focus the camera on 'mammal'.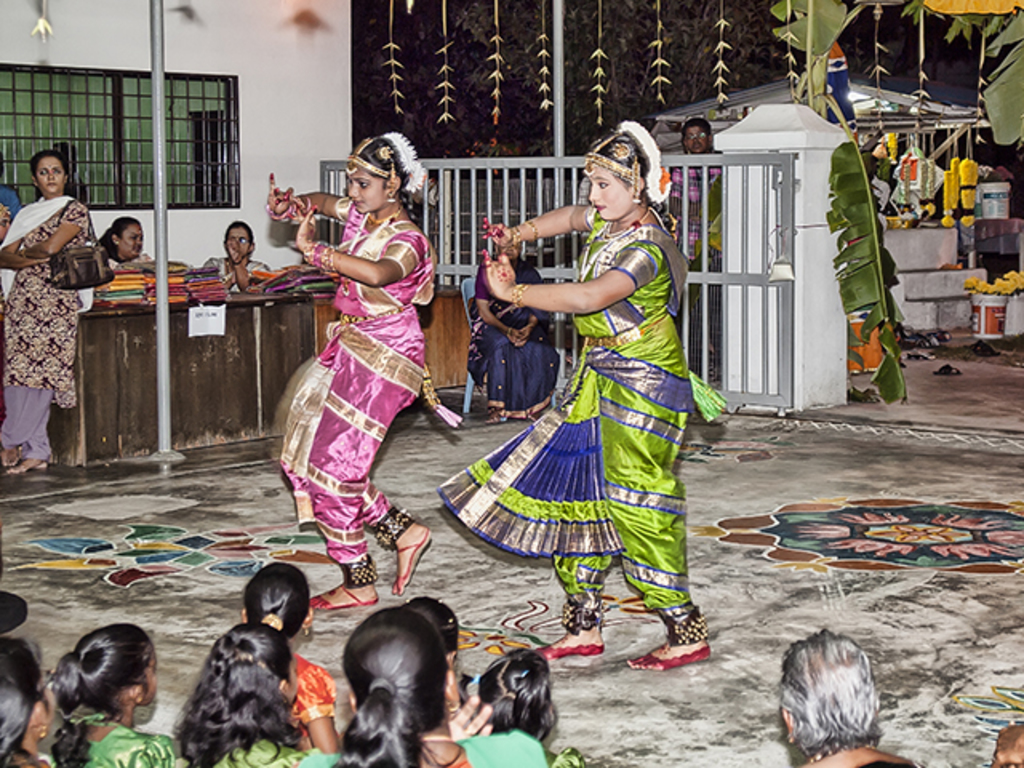
Focus region: rect(774, 627, 885, 762).
